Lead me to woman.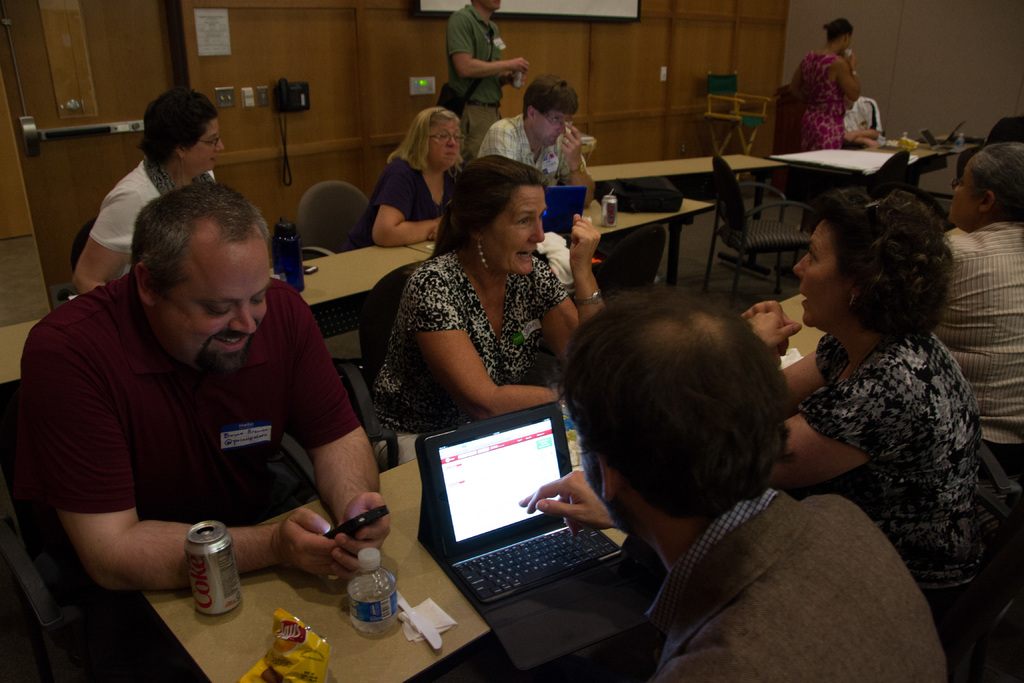
Lead to (x1=734, y1=186, x2=980, y2=675).
